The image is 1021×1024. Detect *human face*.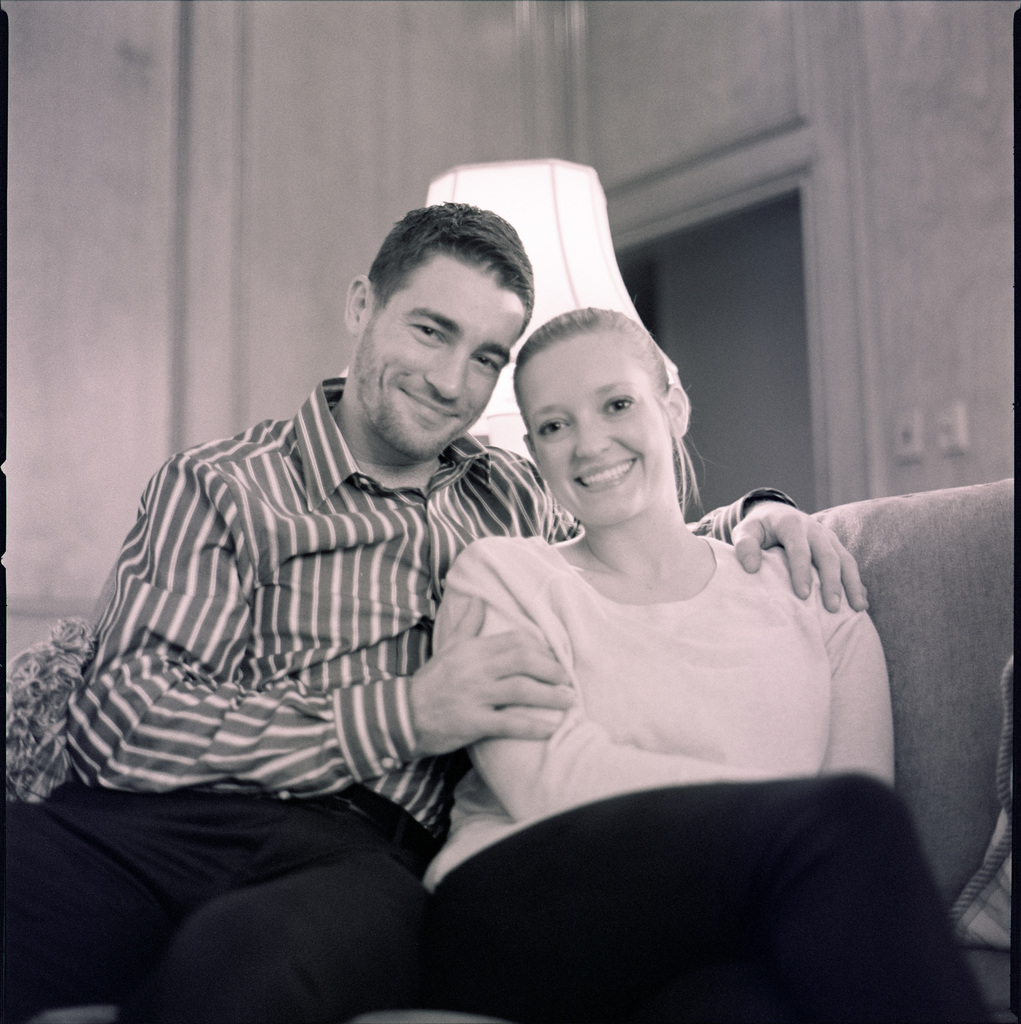
Detection: (354, 245, 536, 462).
